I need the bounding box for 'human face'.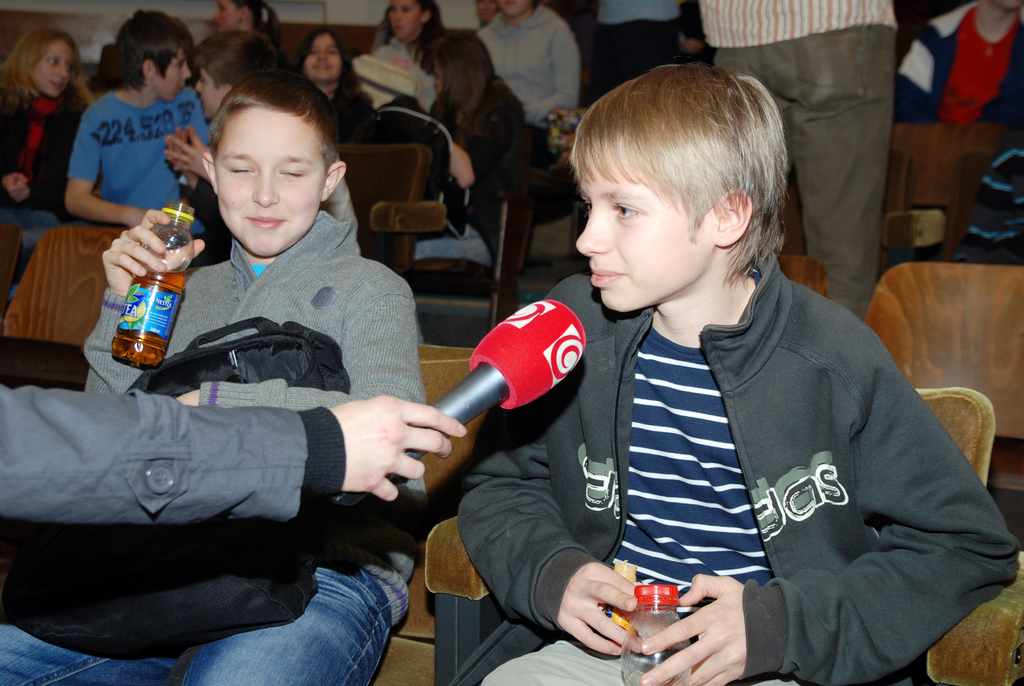
Here it is: pyautogui.locateOnScreen(31, 35, 82, 100).
